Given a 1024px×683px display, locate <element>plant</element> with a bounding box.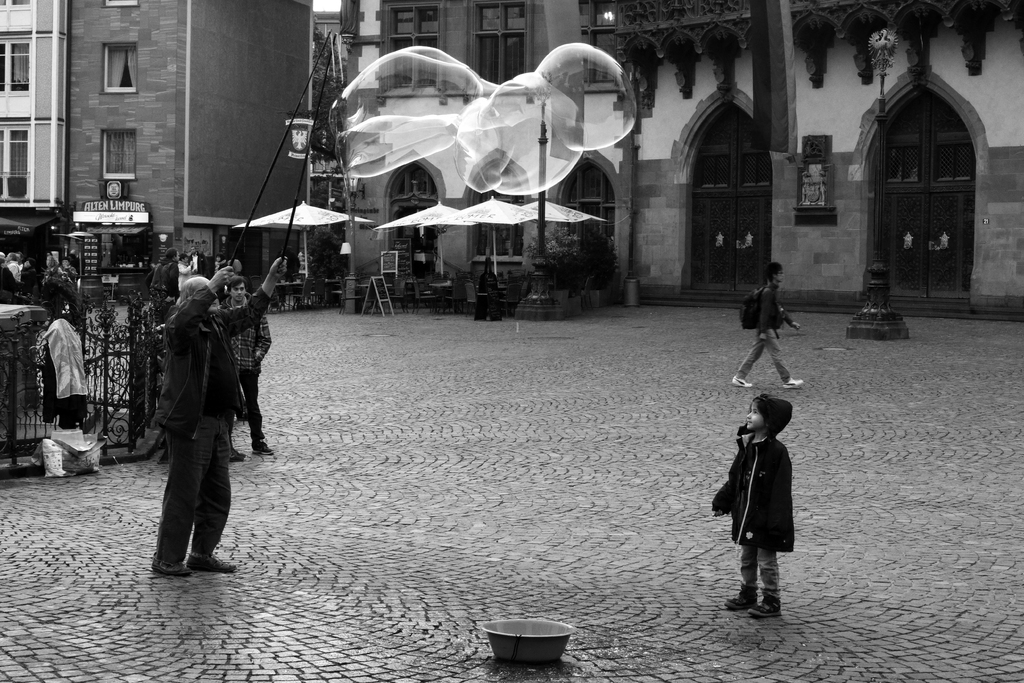
Located: box(517, 224, 588, 296).
